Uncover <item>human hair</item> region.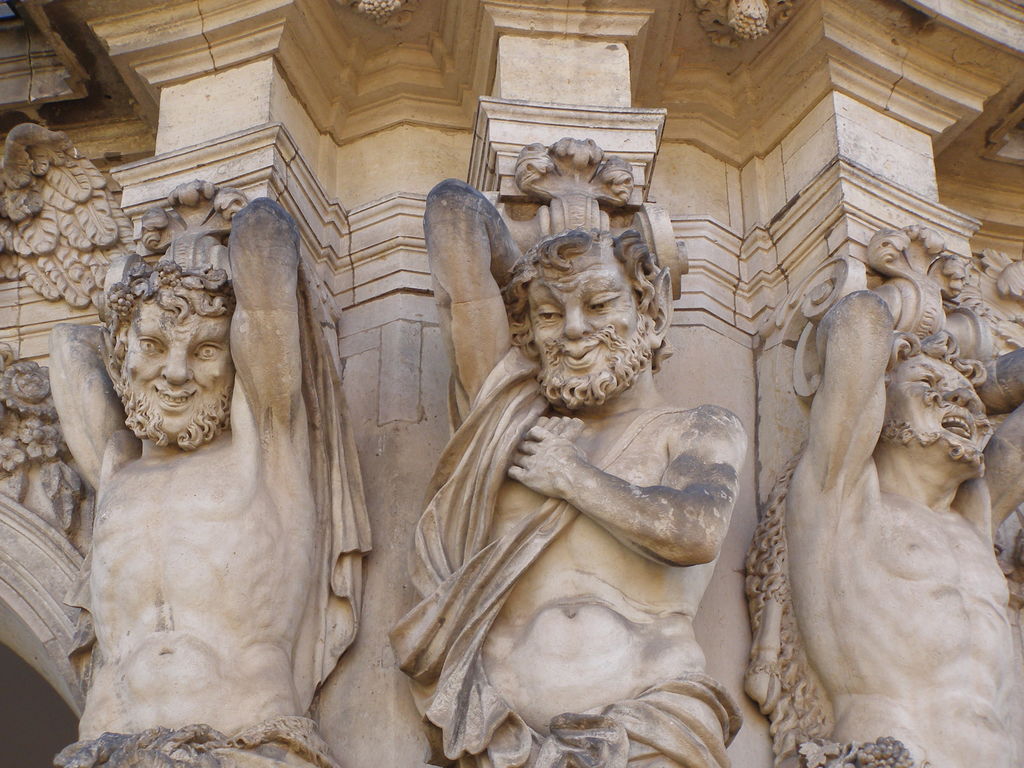
Uncovered: x1=98, y1=257, x2=234, y2=378.
